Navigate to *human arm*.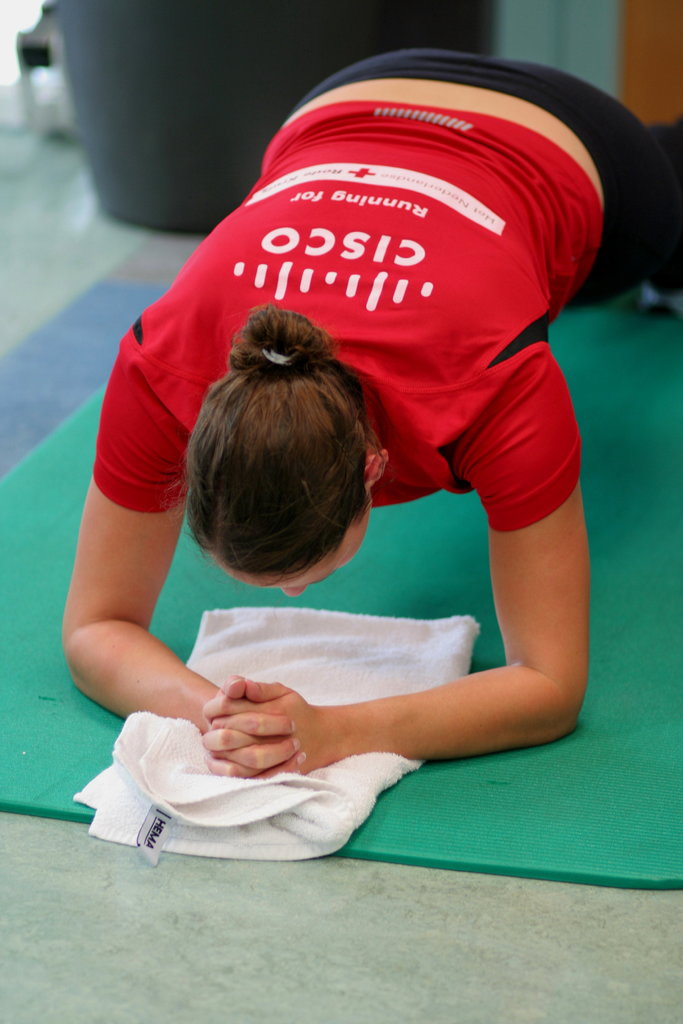
Navigation target: (left=60, top=342, right=308, bottom=781).
